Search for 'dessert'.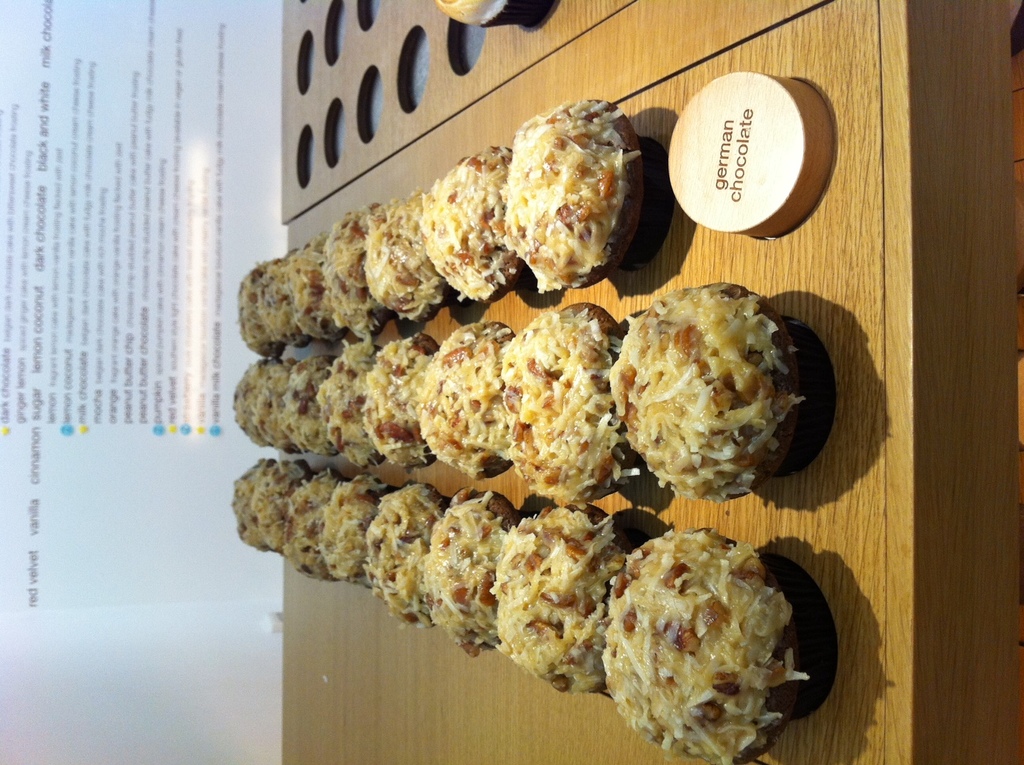
Found at <bbox>236, 468, 264, 548</bbox>.
